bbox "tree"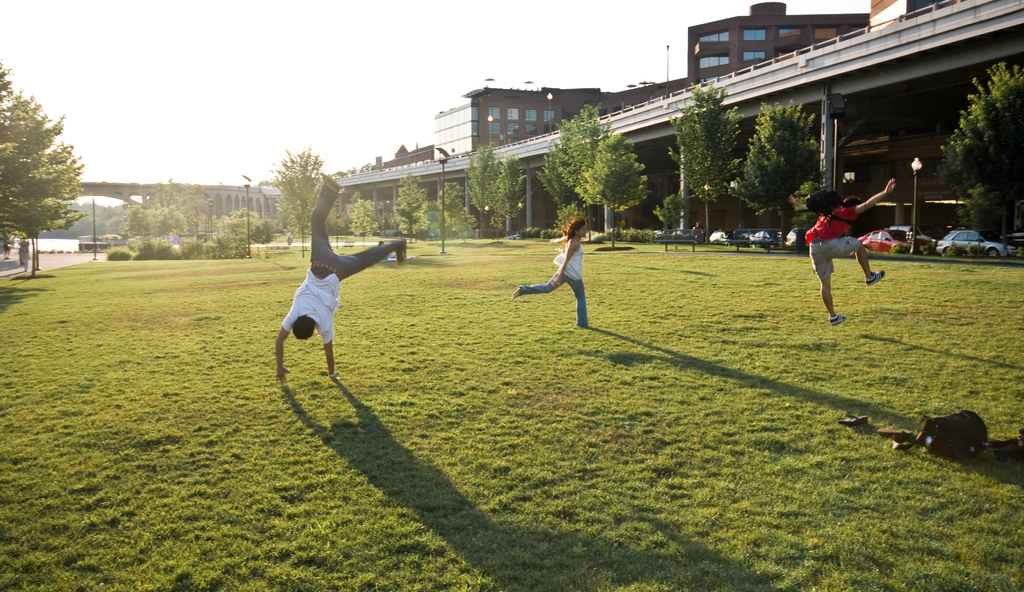
locate(739, 109, 819, 234)
